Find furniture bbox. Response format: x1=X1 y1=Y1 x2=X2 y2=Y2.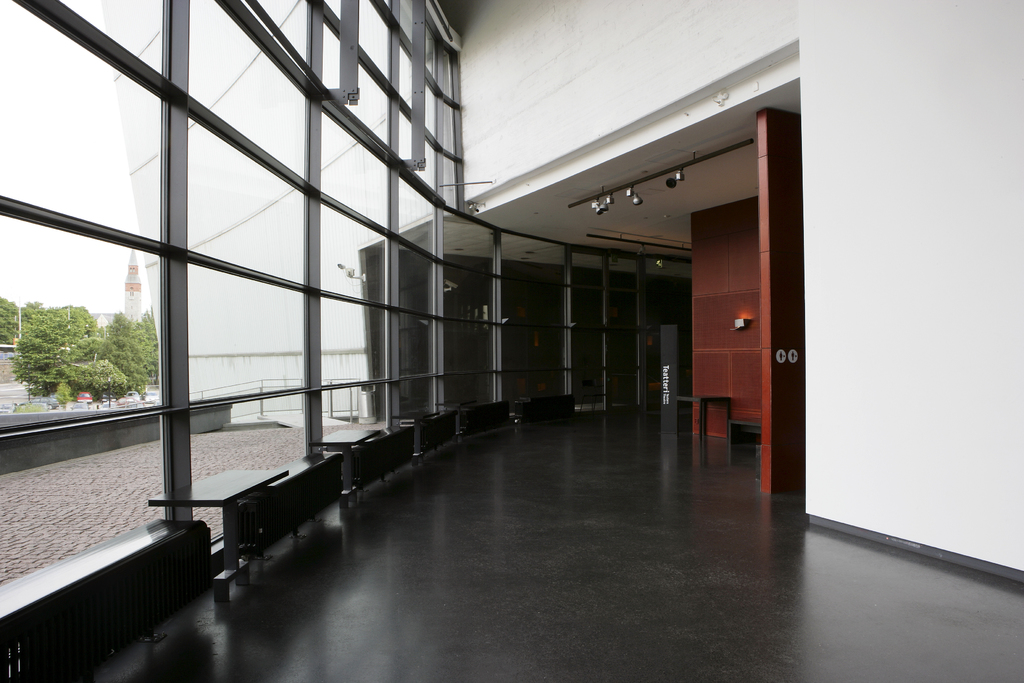
x1=319 y1=424 x2=390 y2=502.
